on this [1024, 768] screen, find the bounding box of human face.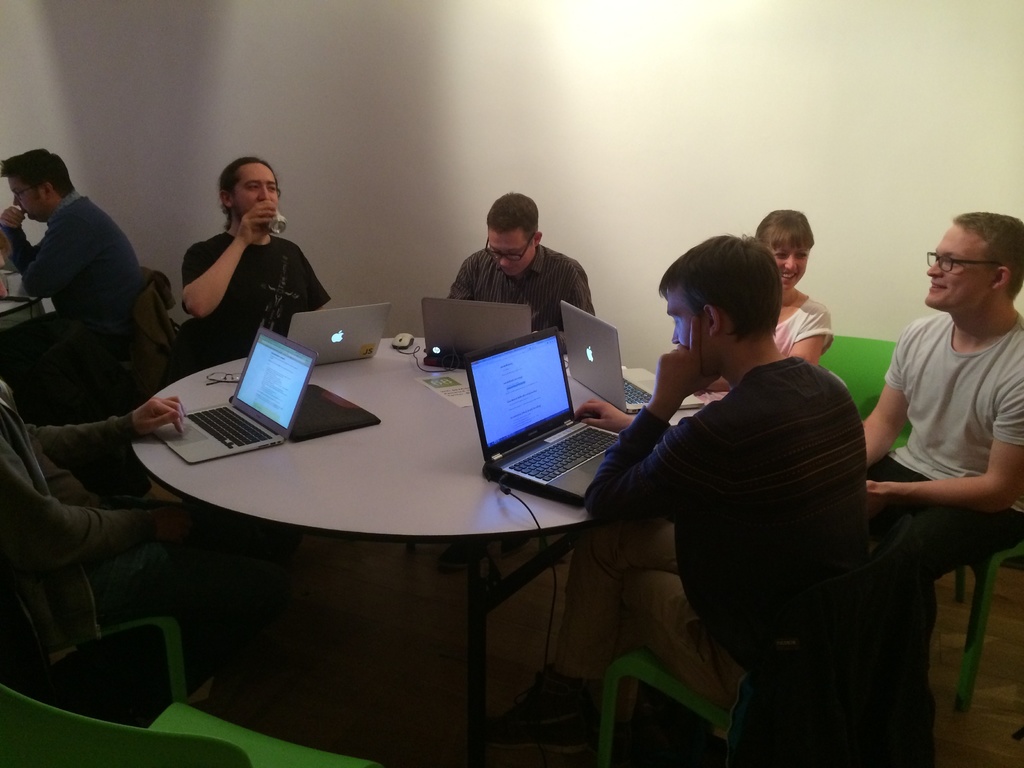
Bounding box: left=9, top=172, right=52, bottom=219.
